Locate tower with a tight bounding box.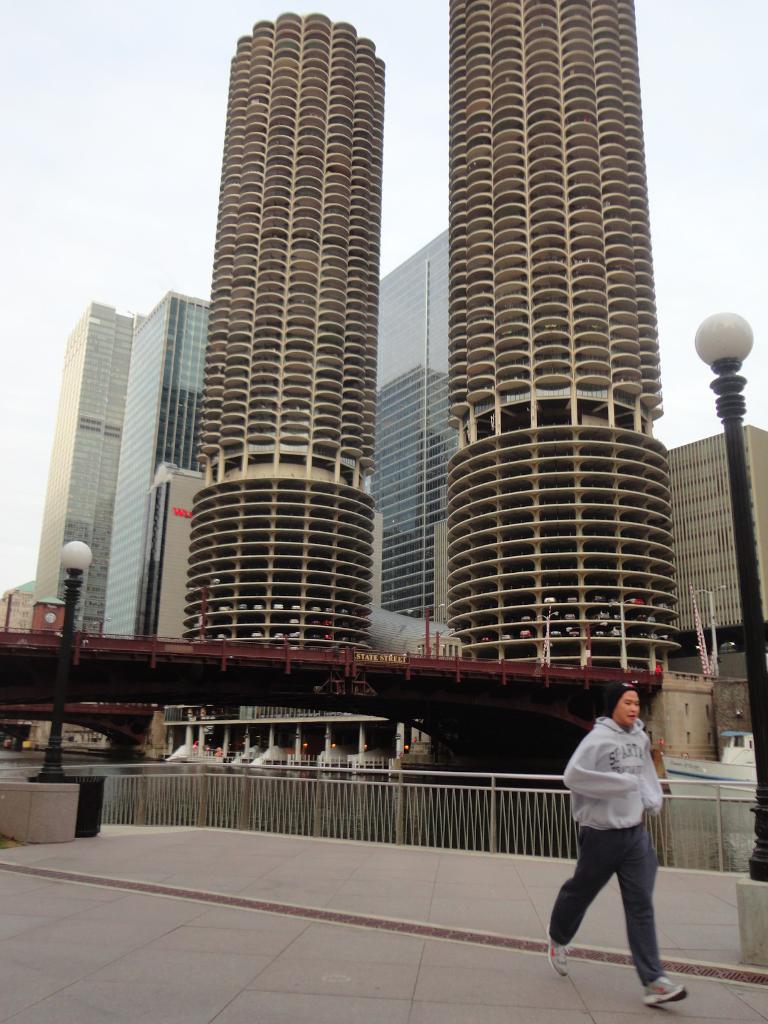
box(93, 293, 205, 641).
